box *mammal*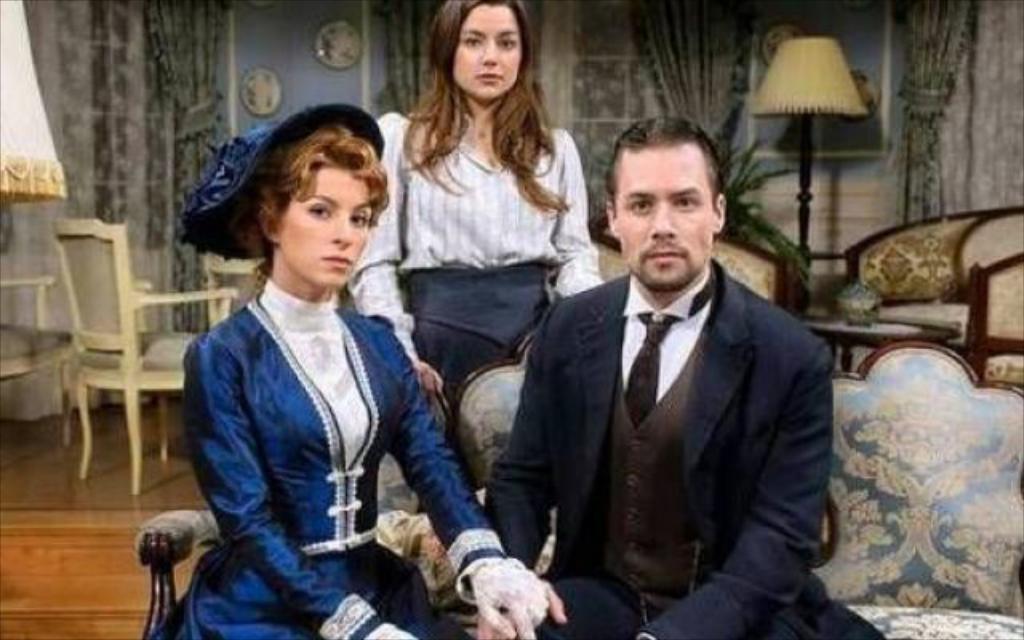
(x1=485, y1=112, x2=885, y2=638)
